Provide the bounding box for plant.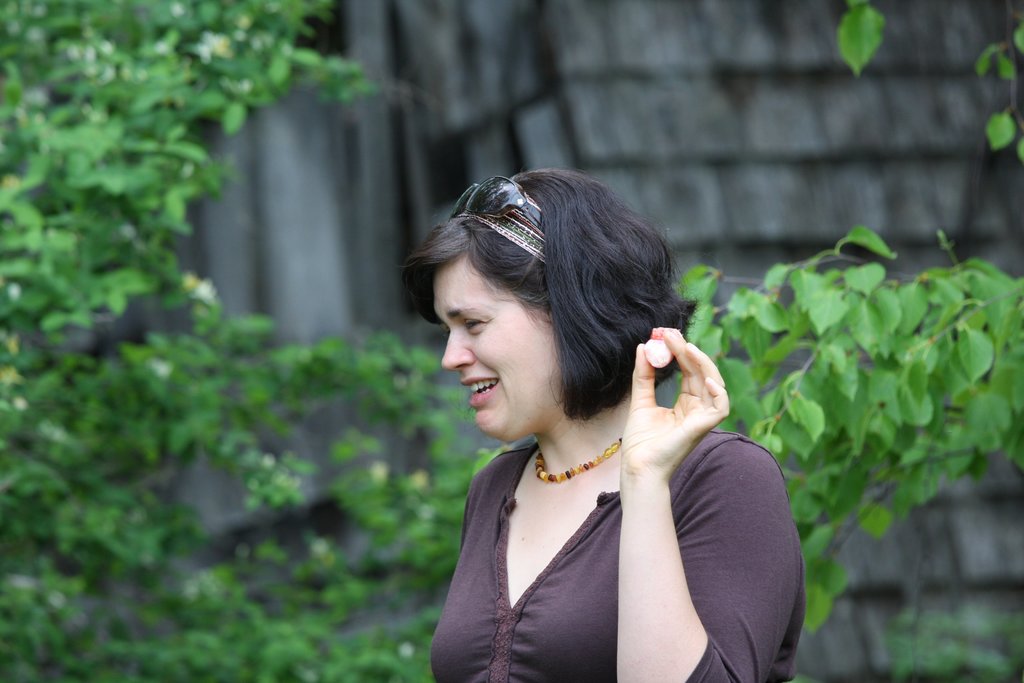
crop(0, 0, 468, 682).
